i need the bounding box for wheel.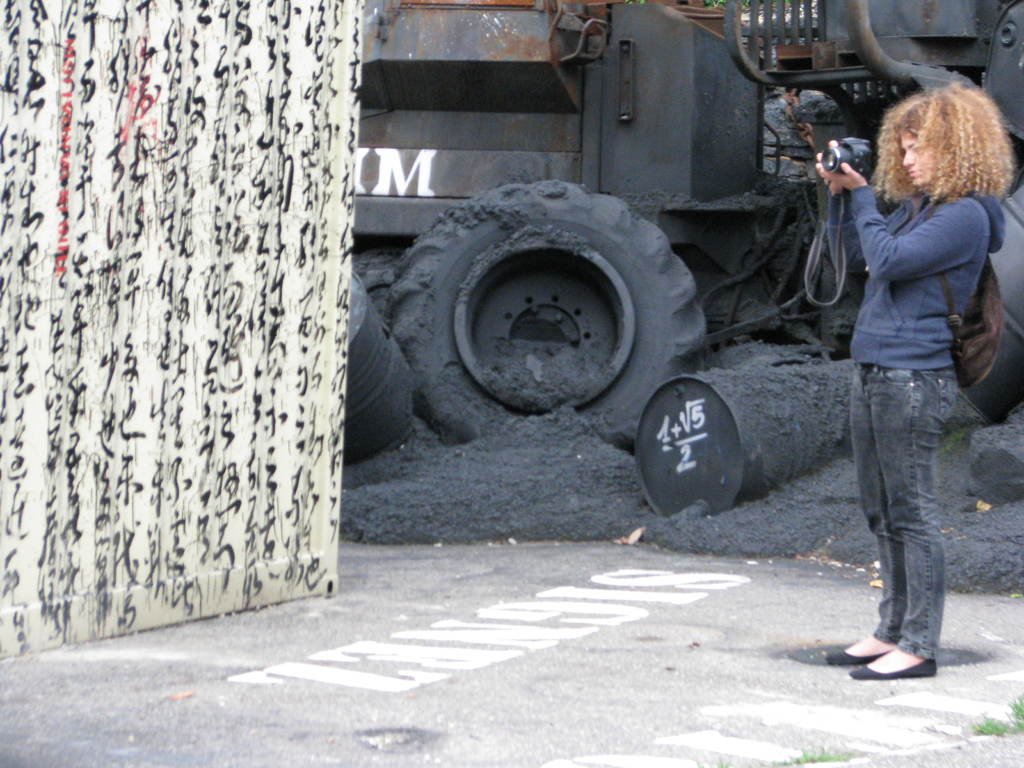
Here it is: (x1=368, y1=164, x2=699, y2=443).
